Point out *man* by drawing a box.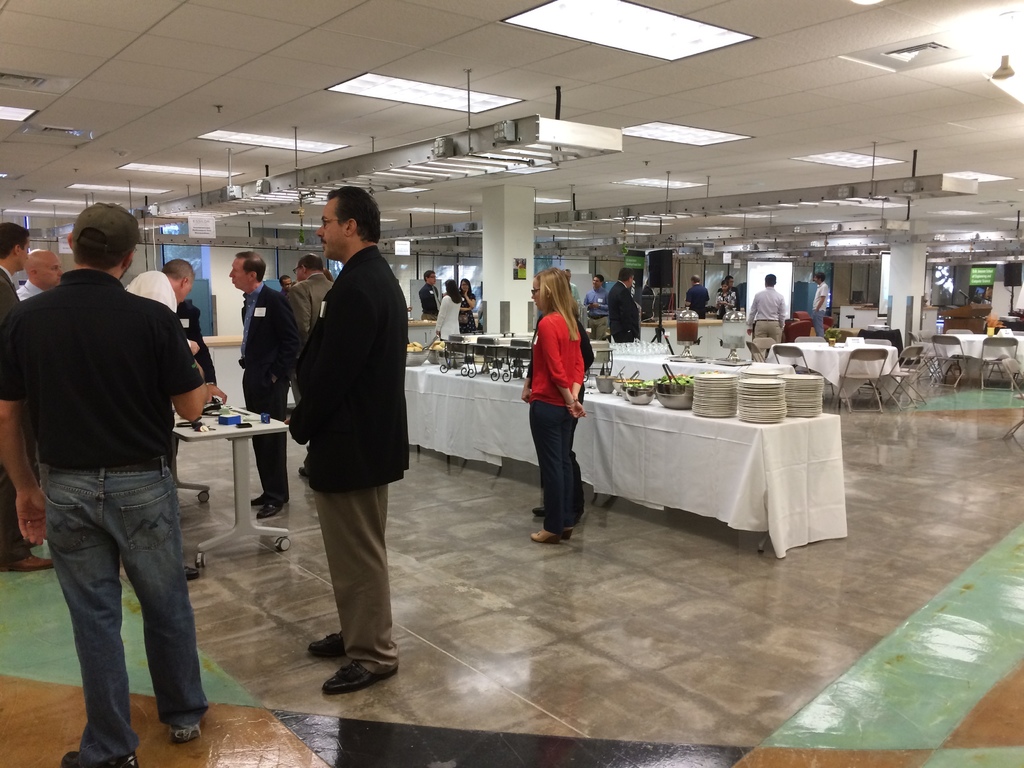
<box>15,205,222,741</box>.
